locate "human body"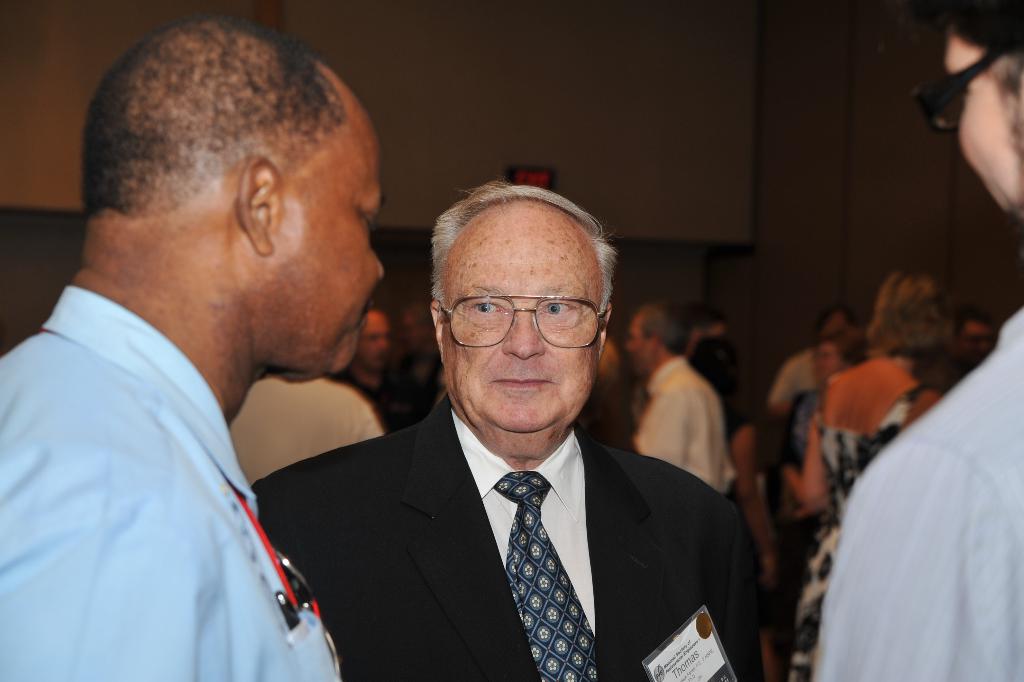
l=5, t=45, r=380, b=681
